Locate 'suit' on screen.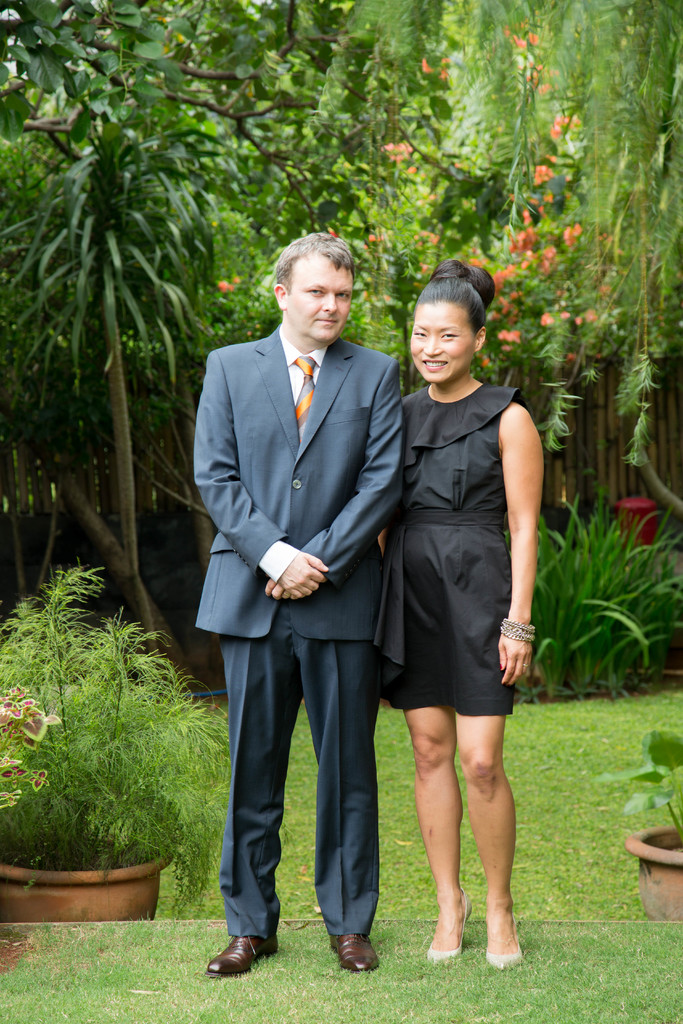
On screen at region(231, 234, 441, 865).
